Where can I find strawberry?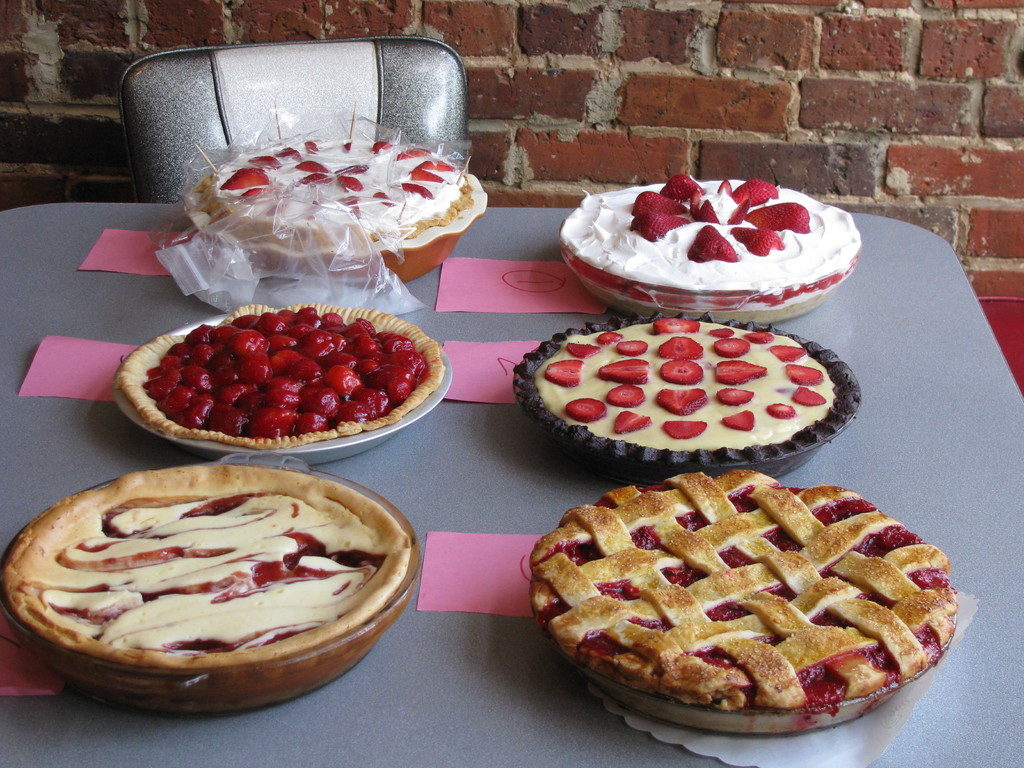
You can find it at [x1=733, y1=177, x2=781, y2=206].
